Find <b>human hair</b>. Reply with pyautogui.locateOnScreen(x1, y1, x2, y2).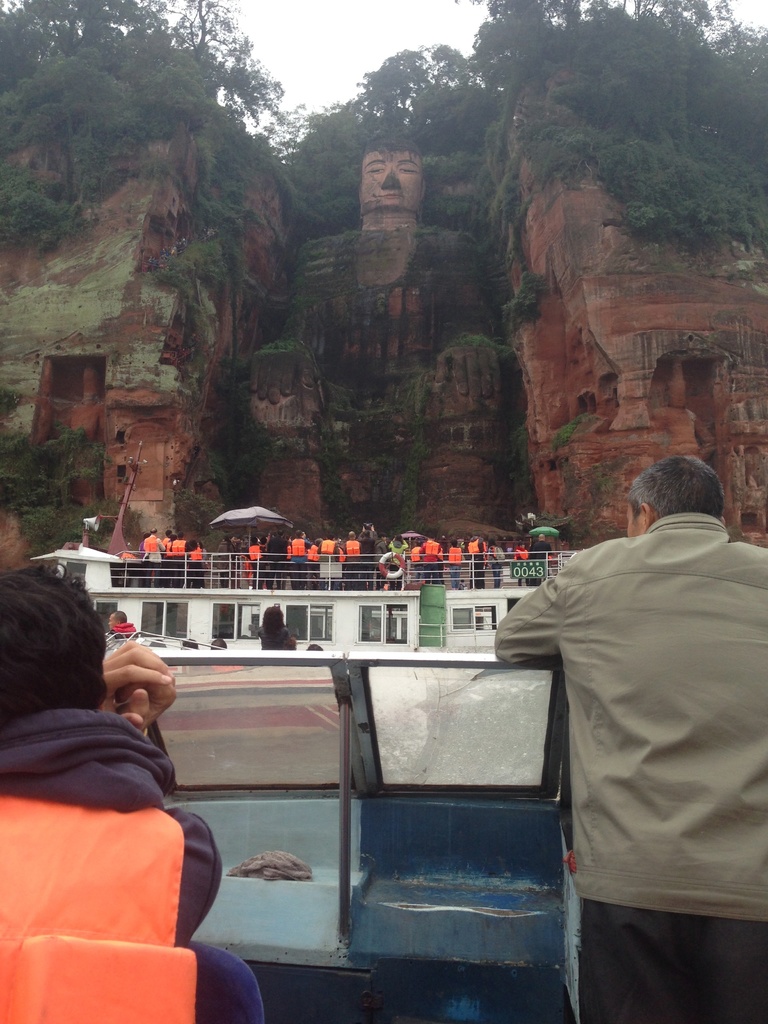
pyautogui.locateOnScreen(0, 560, 116, 721).
